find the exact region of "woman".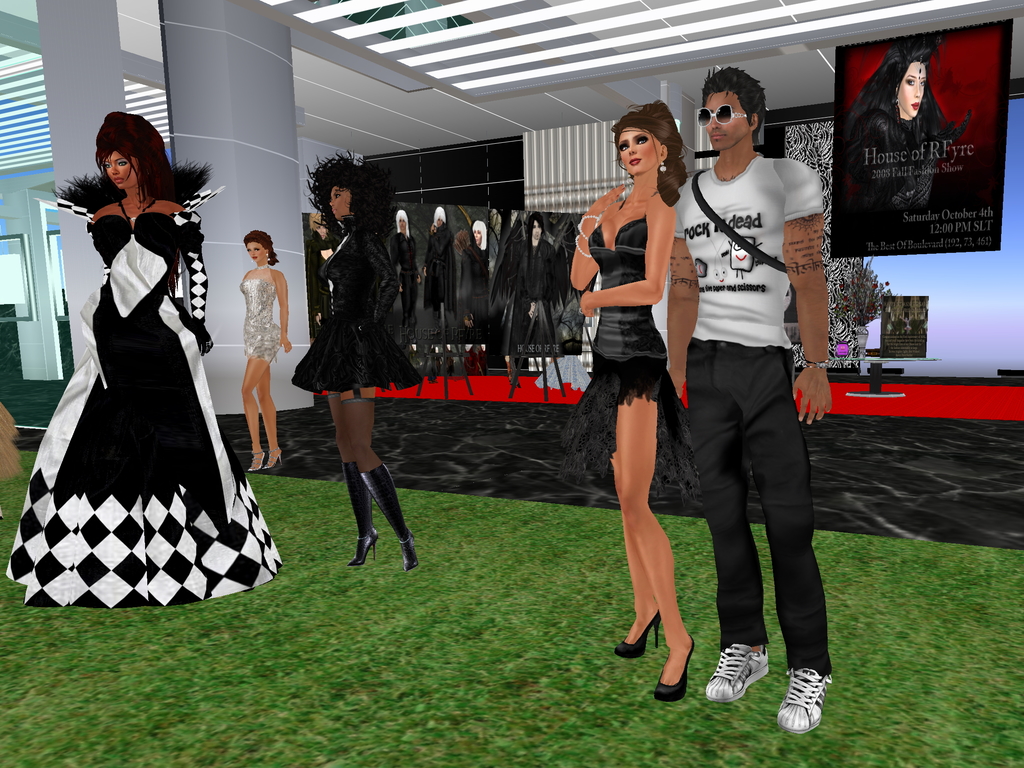
Exact region: <region>570, 100, 696, 701</region>.
